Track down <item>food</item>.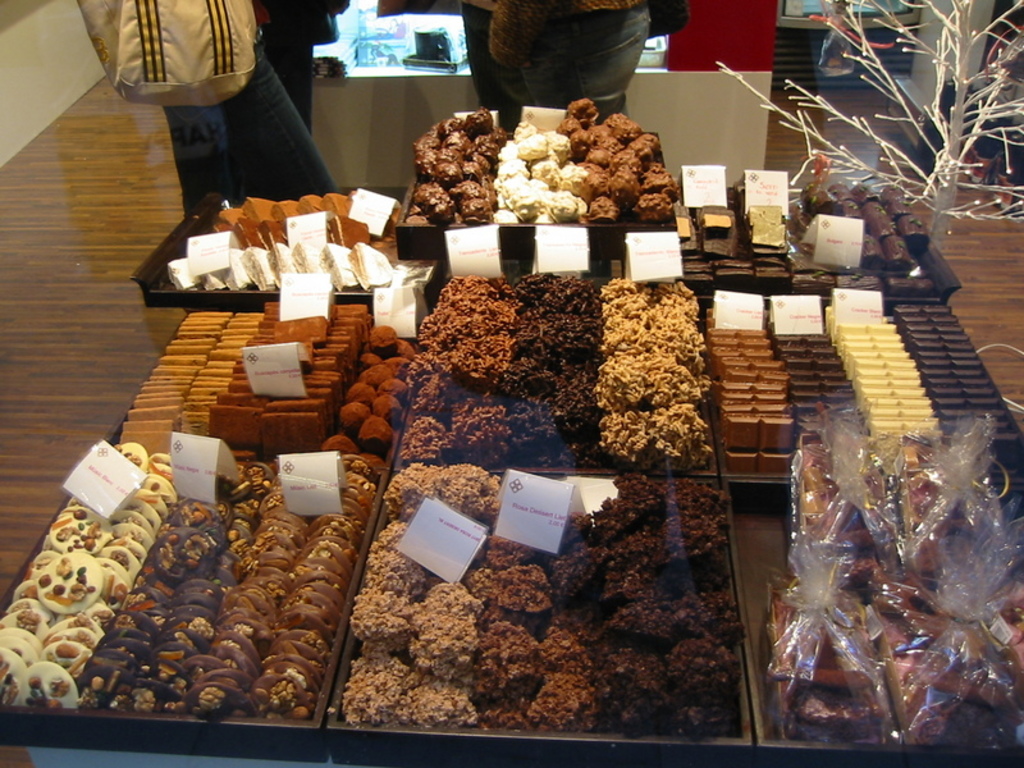
Tracked to (x1=297, y1=195, x2=317, y2=218).
